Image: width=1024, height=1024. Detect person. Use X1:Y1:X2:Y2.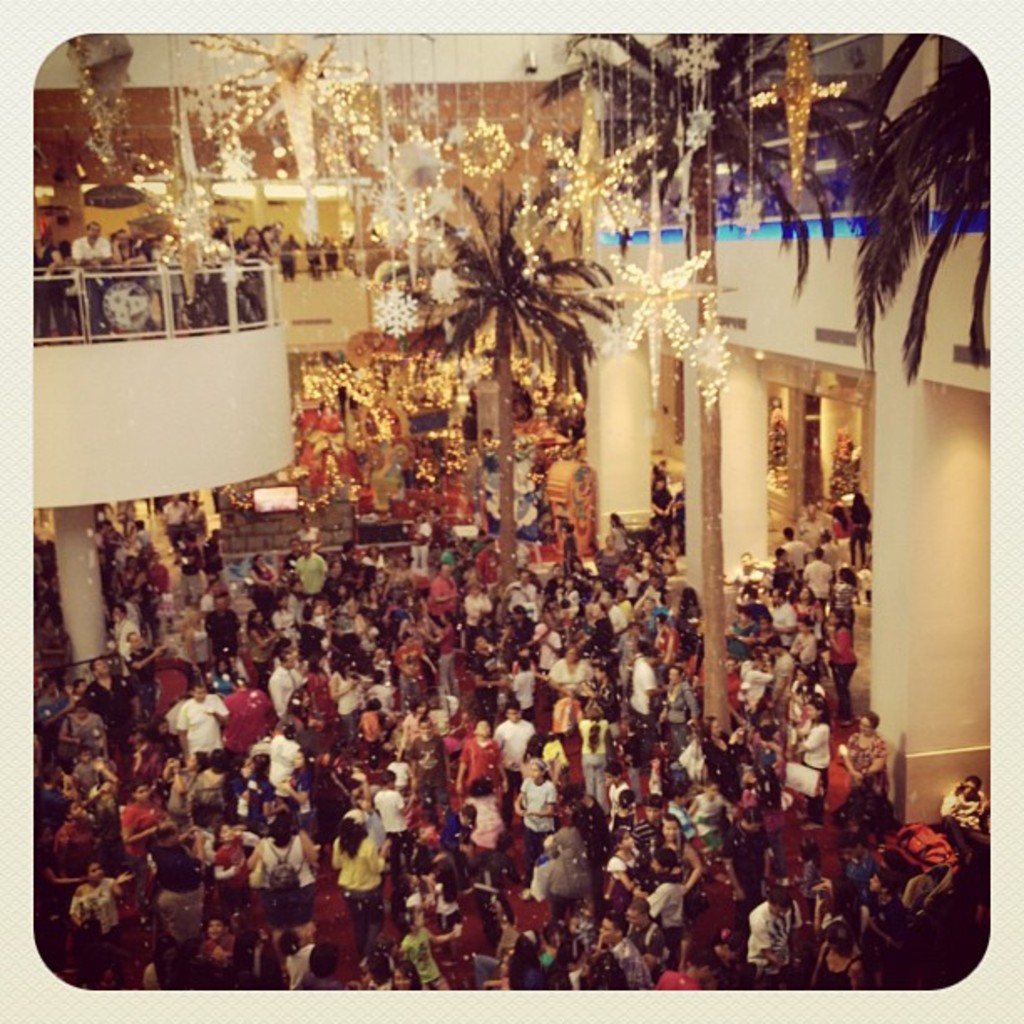
499:699:539:771.
